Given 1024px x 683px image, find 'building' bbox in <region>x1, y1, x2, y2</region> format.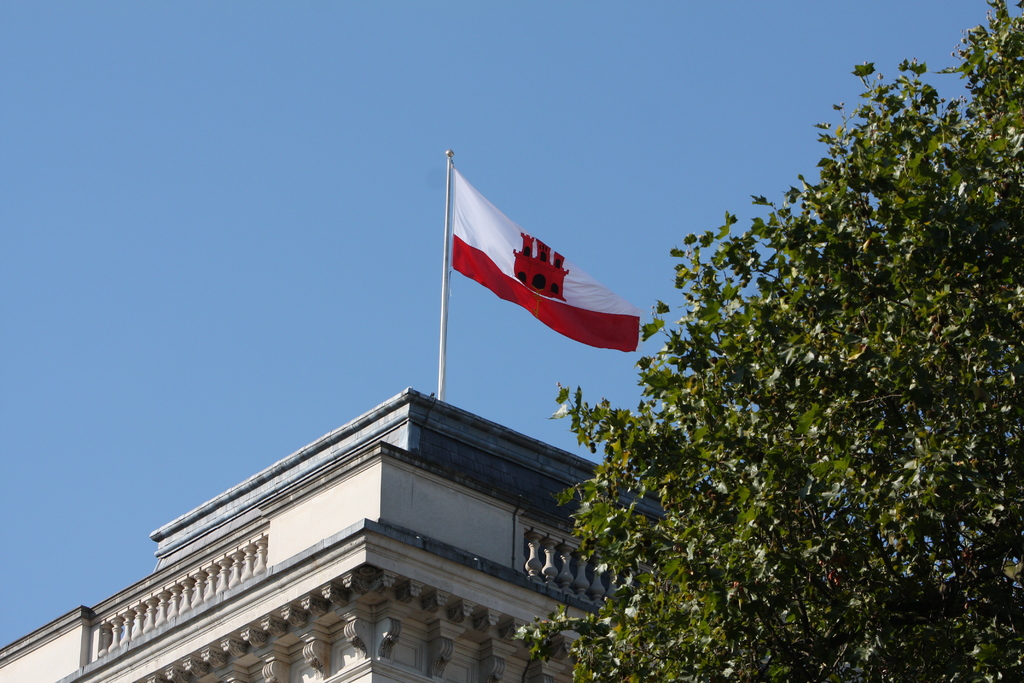
<region>0, 379, 739, 682</region>.
